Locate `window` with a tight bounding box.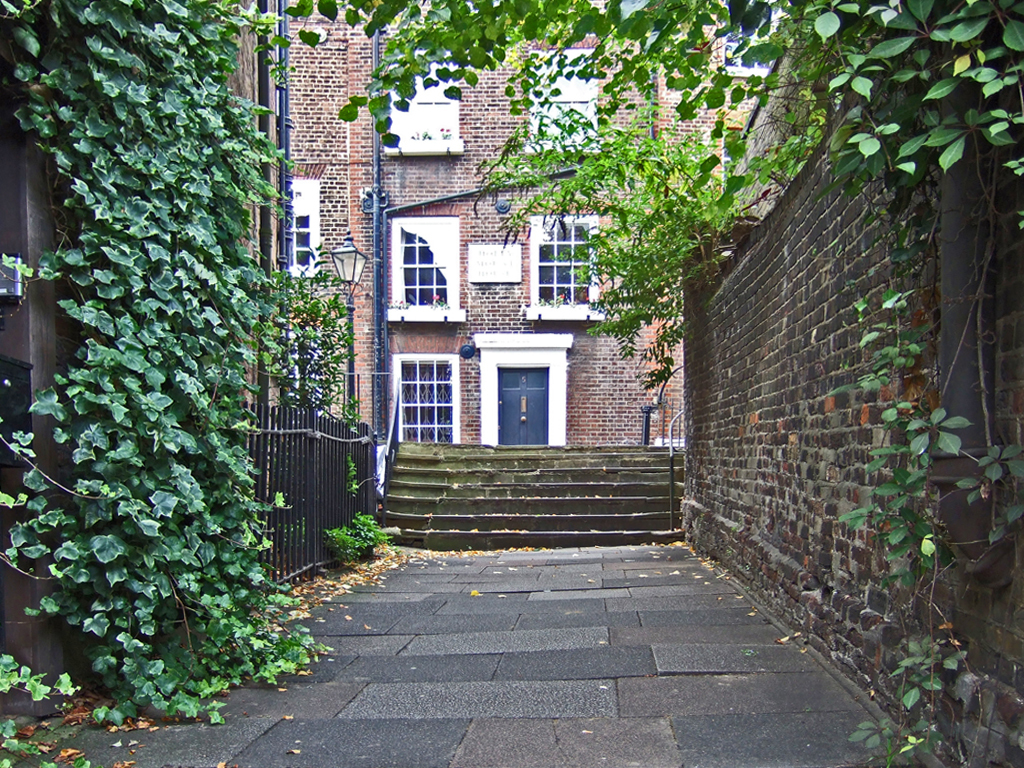
530/53/593/135.
